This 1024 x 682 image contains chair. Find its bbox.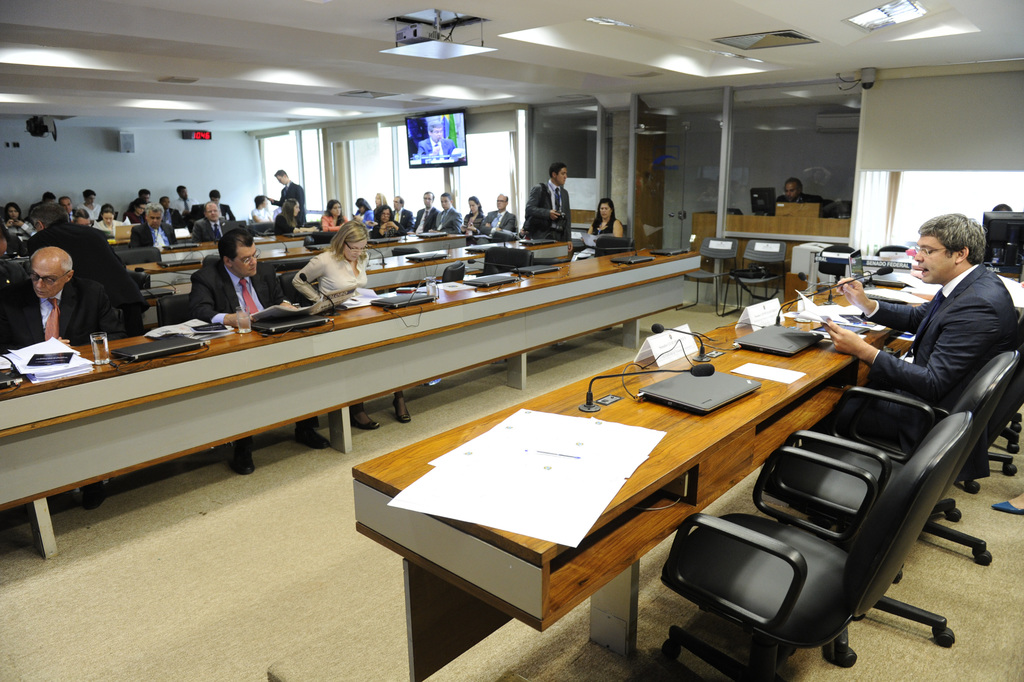
820:241:858:286.
